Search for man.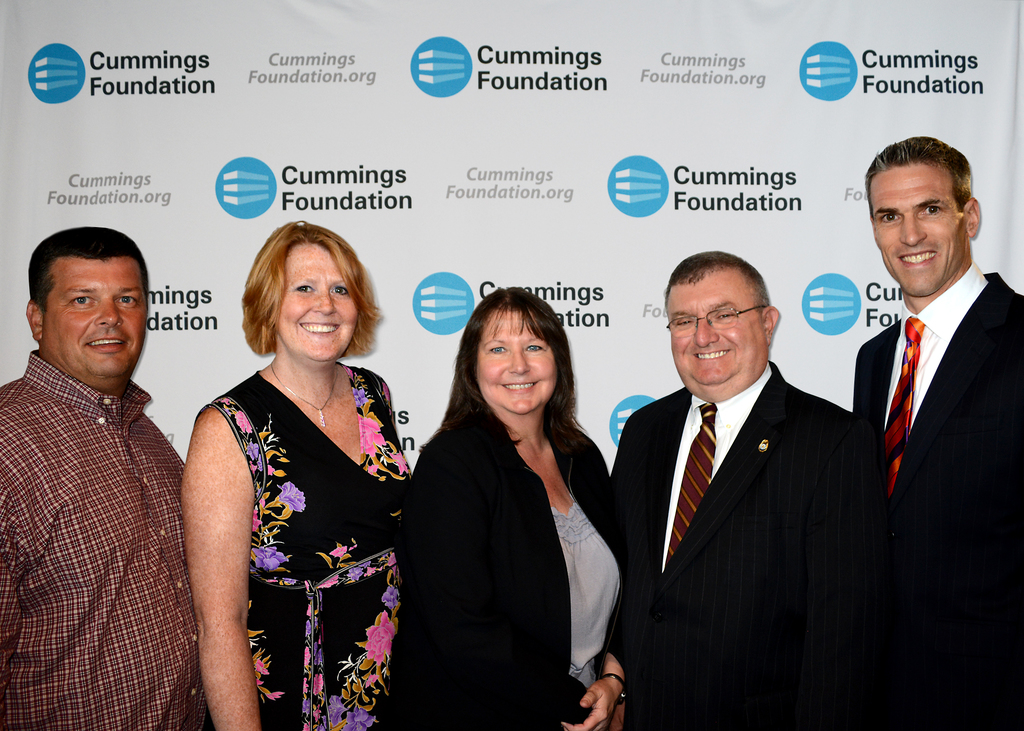
Found at (x1=604, y1=248, x2=862, y2=730).
